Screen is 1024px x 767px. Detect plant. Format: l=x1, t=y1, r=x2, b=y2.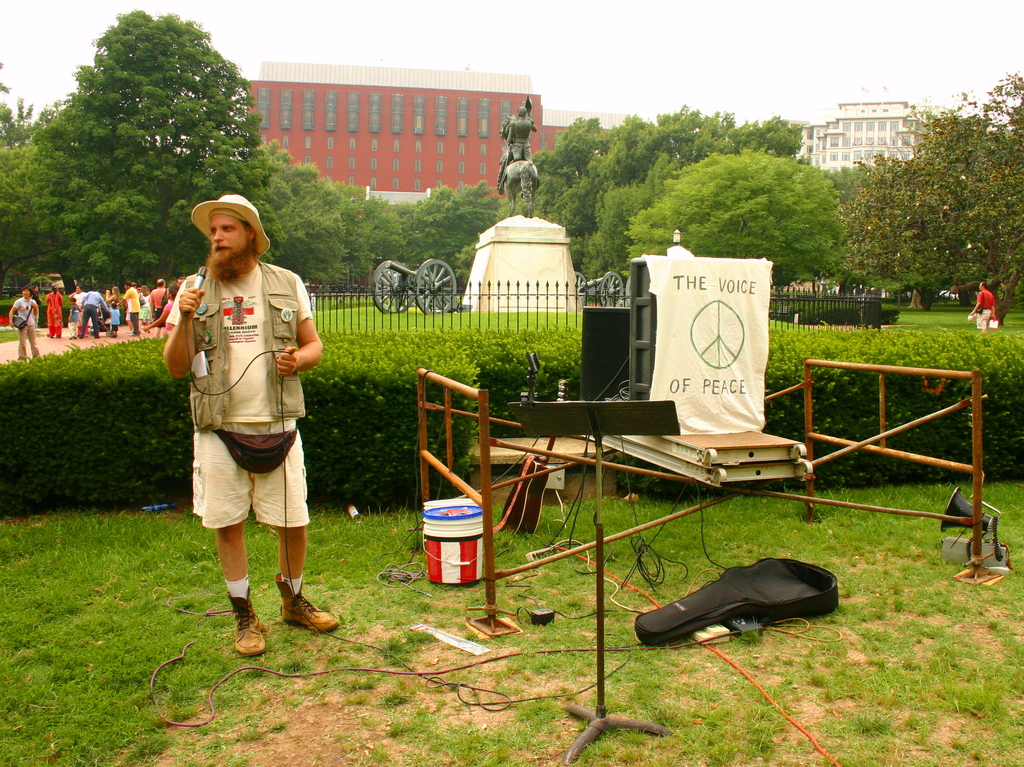
l=836, t=62, r=1023, b=286.
